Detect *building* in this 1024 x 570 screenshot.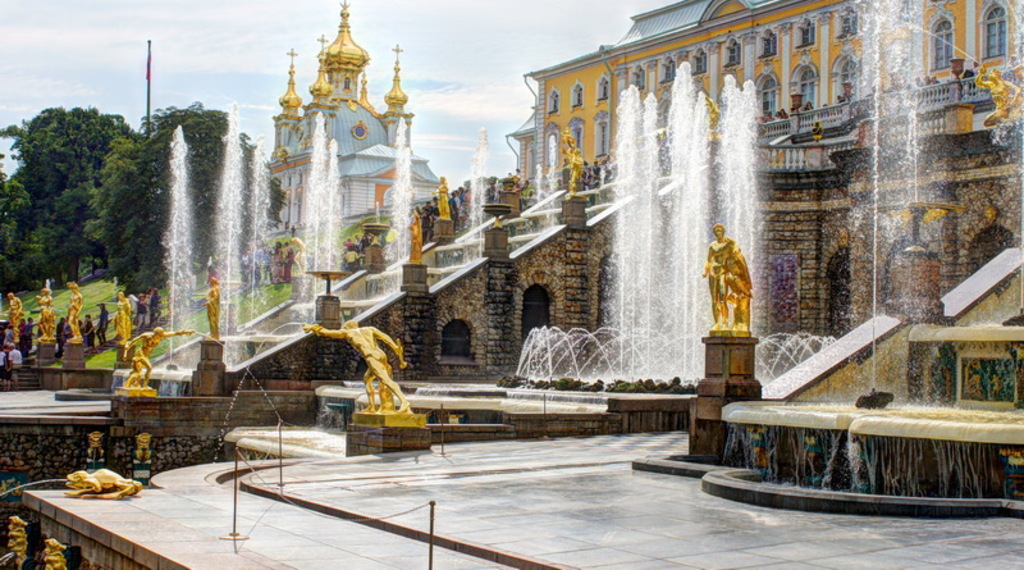
Detection: (x1=492, y1=0, x2=1023, y2=182).
